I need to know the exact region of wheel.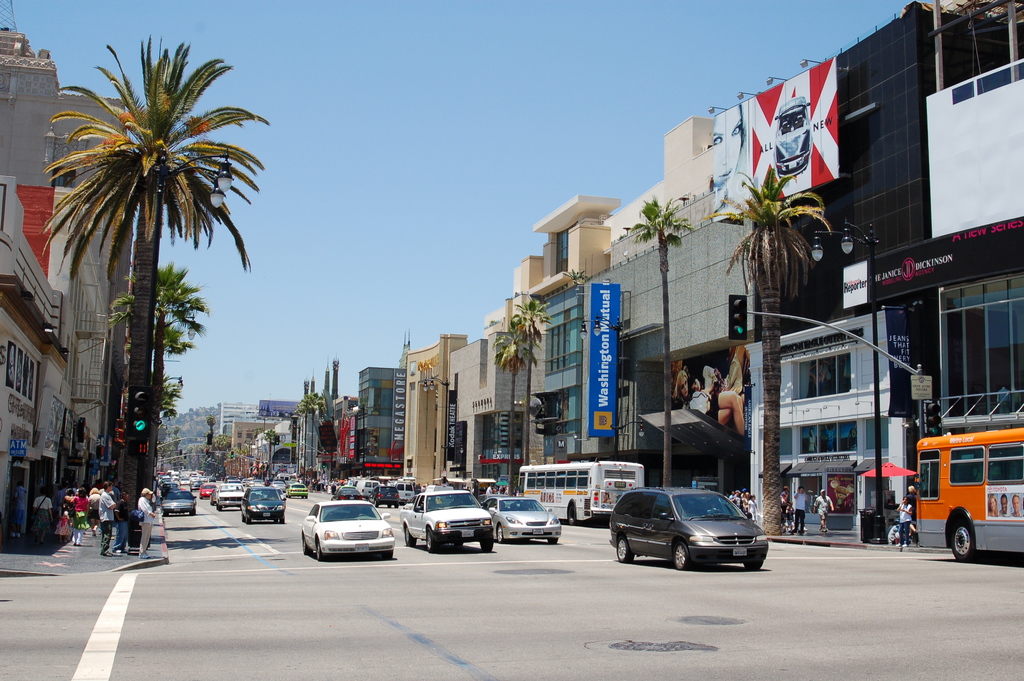
Region: region(243, 513, 245, 523).
